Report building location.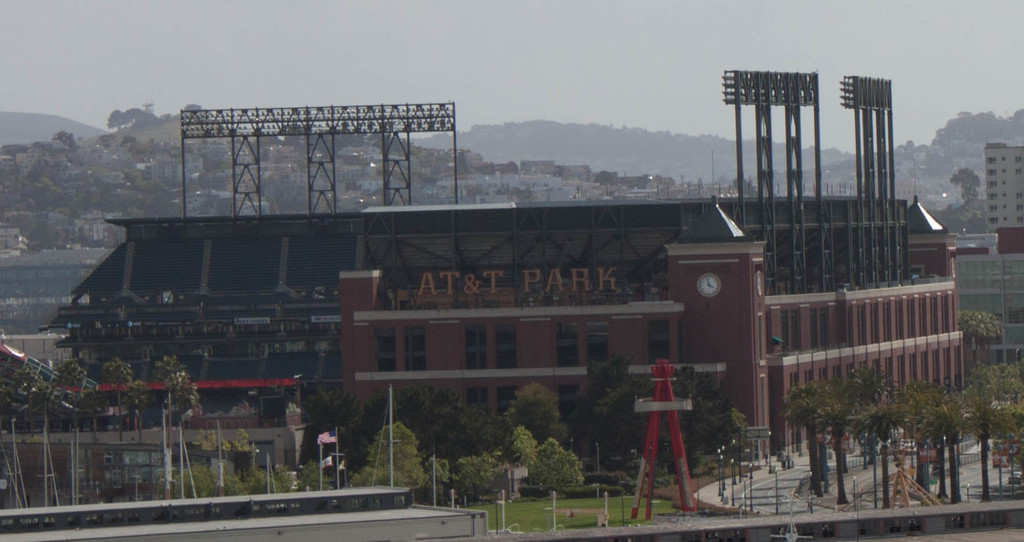
Report: [left=44, top=196, right=967, bottom=470].
